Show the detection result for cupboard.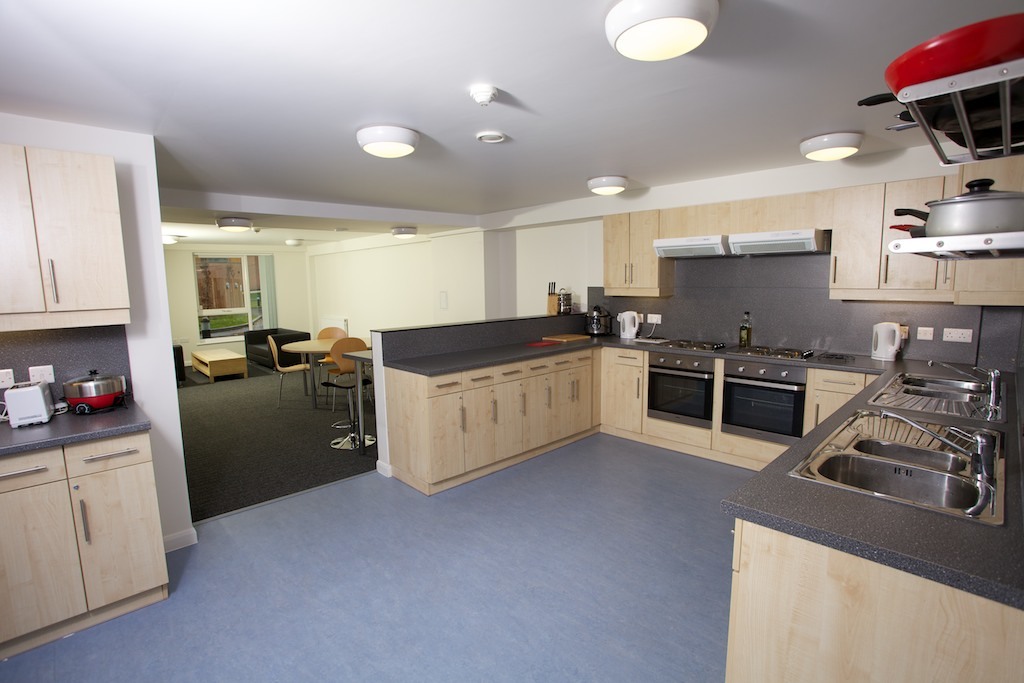
box=[0, 402, 177, 649].
